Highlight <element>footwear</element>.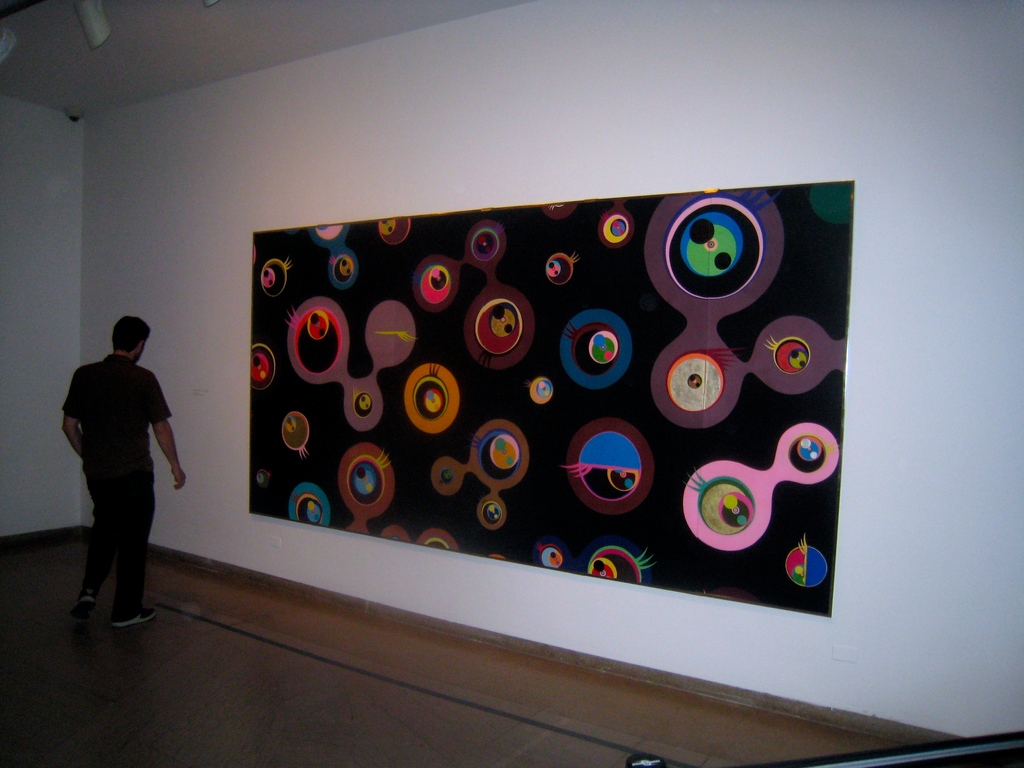
Highlighted region: <bbox>73, 588, 100, 622</bbox>.
